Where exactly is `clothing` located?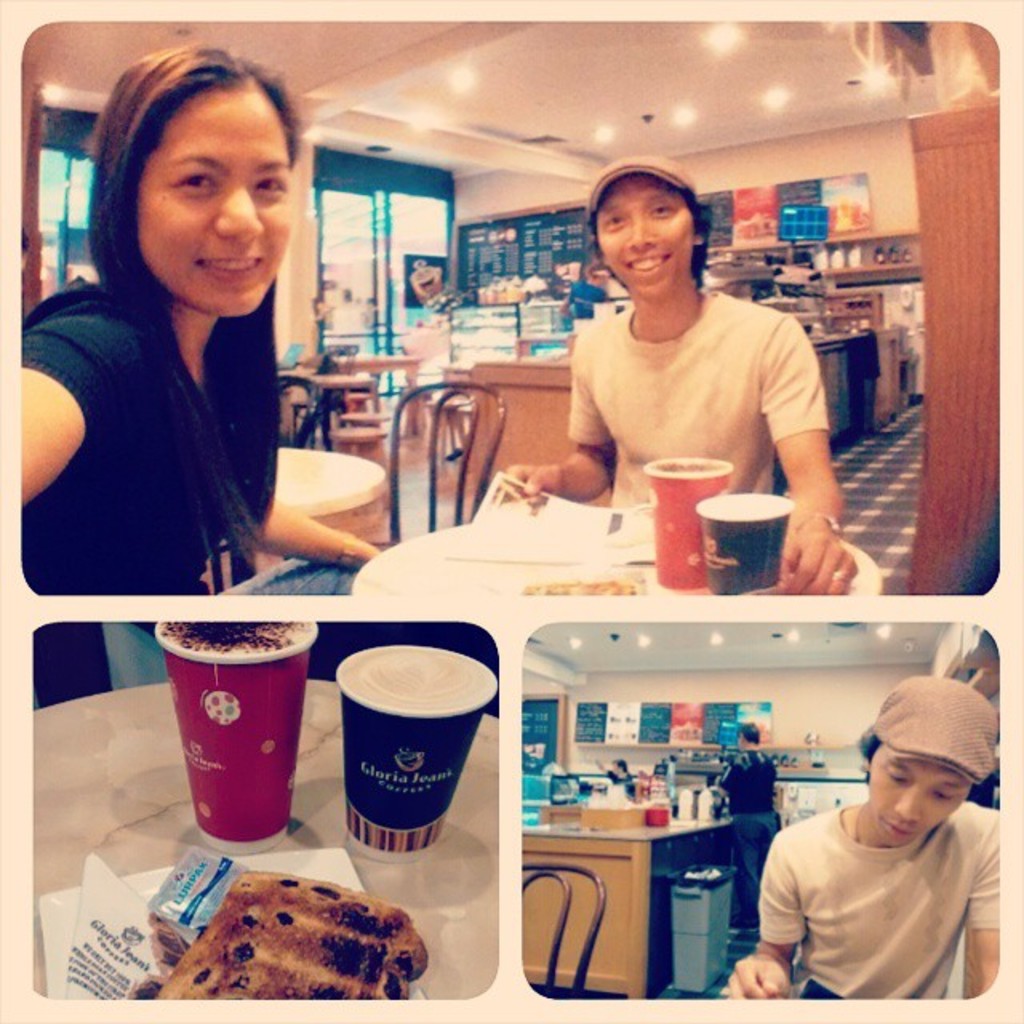
Its bounding box is bbox=(720, 790, 1022, 1022).
